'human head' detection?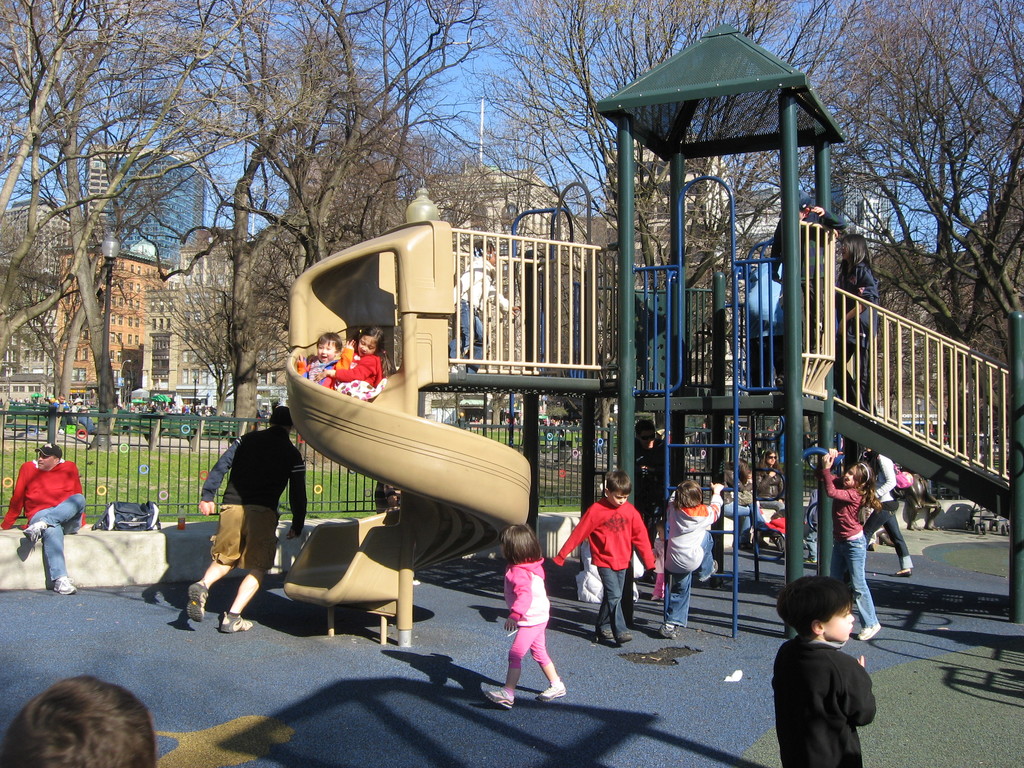
BBox(603, 472, 634, 507)
